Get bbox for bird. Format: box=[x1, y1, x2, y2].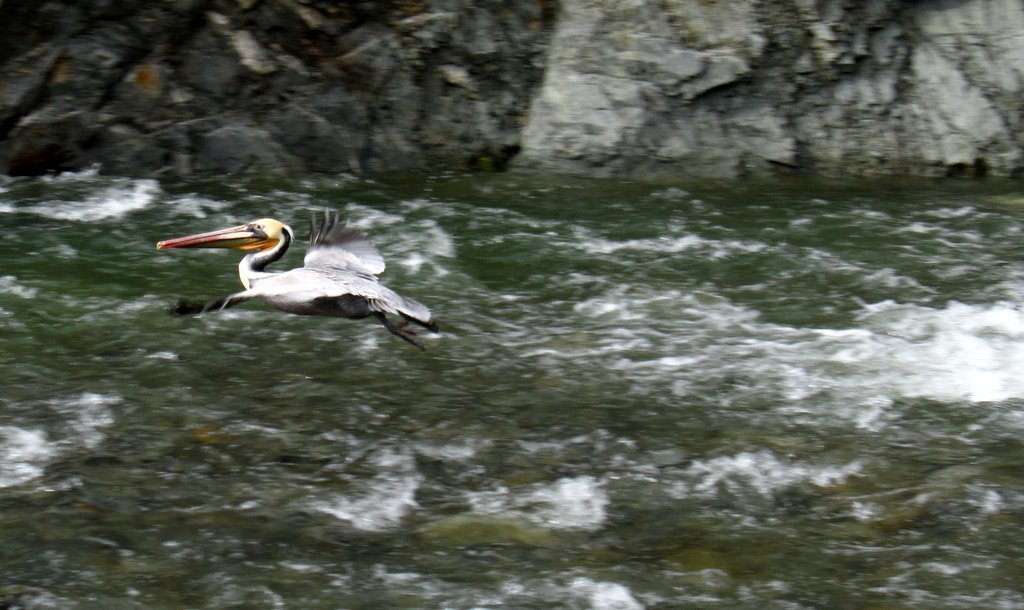
box=[147, 214, 451, 353].
